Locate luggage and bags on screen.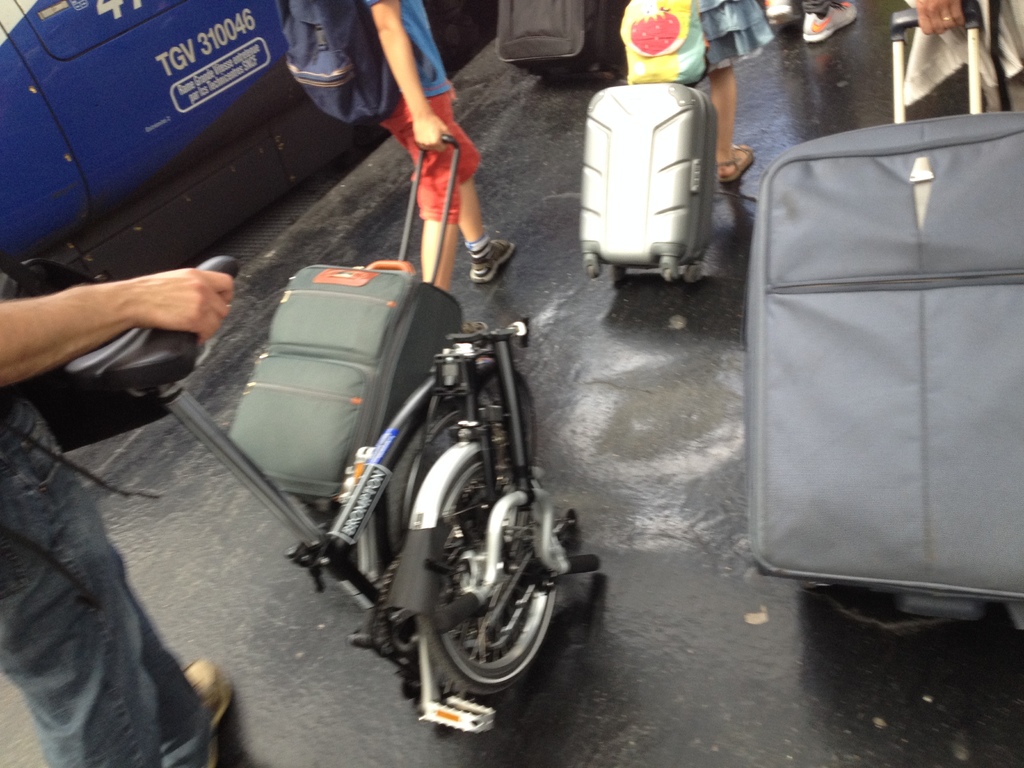
On screen at {"left": 581, "top": 70, "right": 716, "bottom": 286}.
